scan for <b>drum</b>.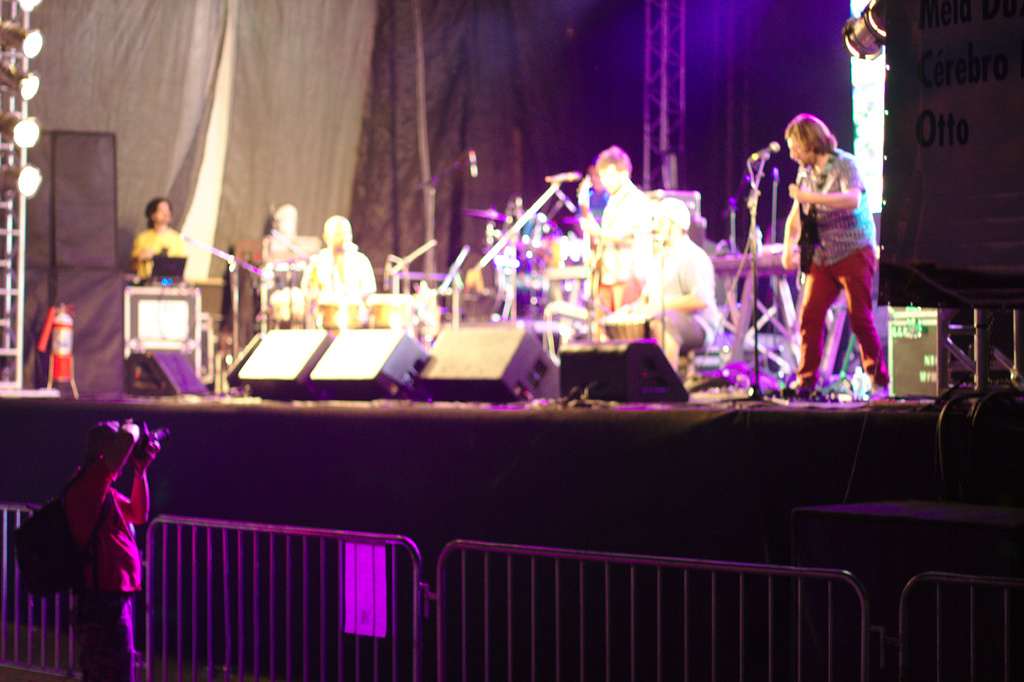
Scan result: Rect(321, 302, 360, 329).
